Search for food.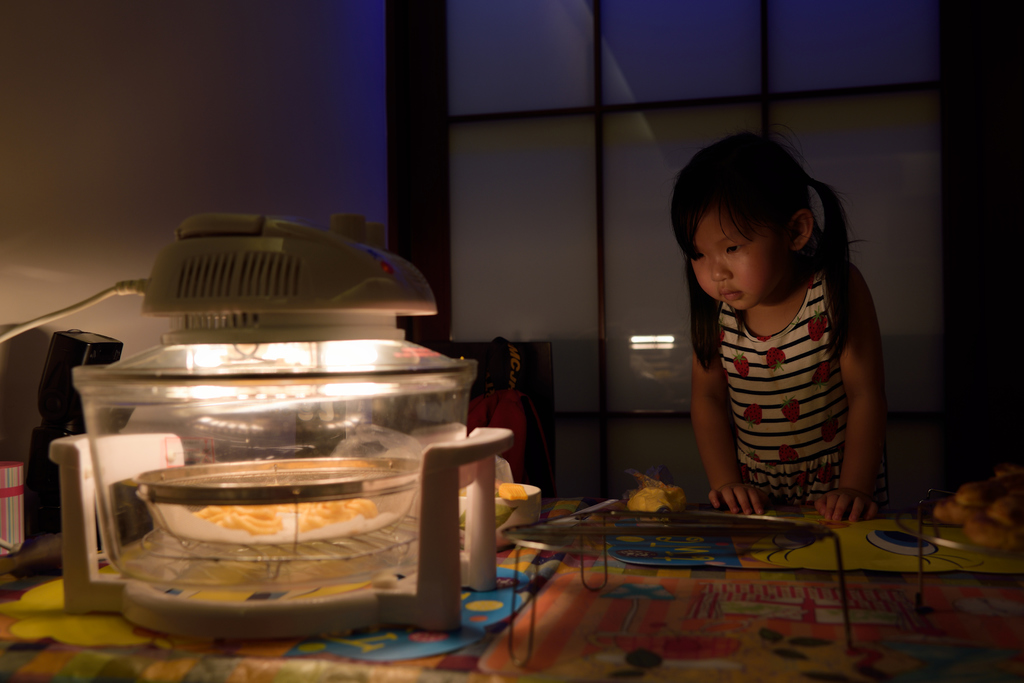
Found at {"left": 195, "top": 511, "right": 276, "bottom": 536}.
